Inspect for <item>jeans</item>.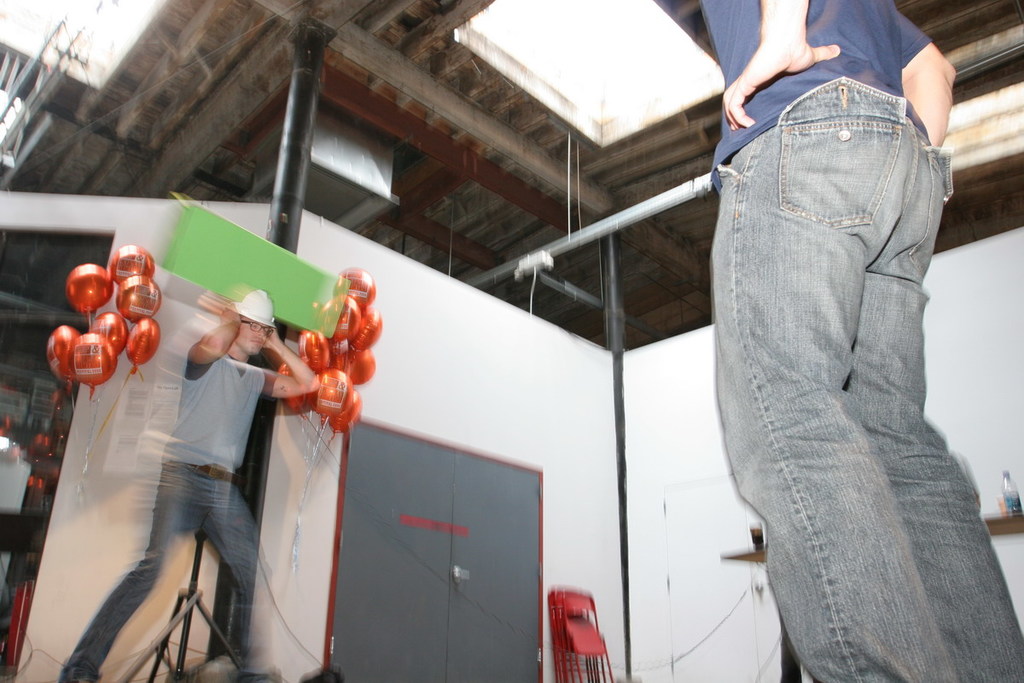
Inspection: locate(710, 75, 1023, 682).
